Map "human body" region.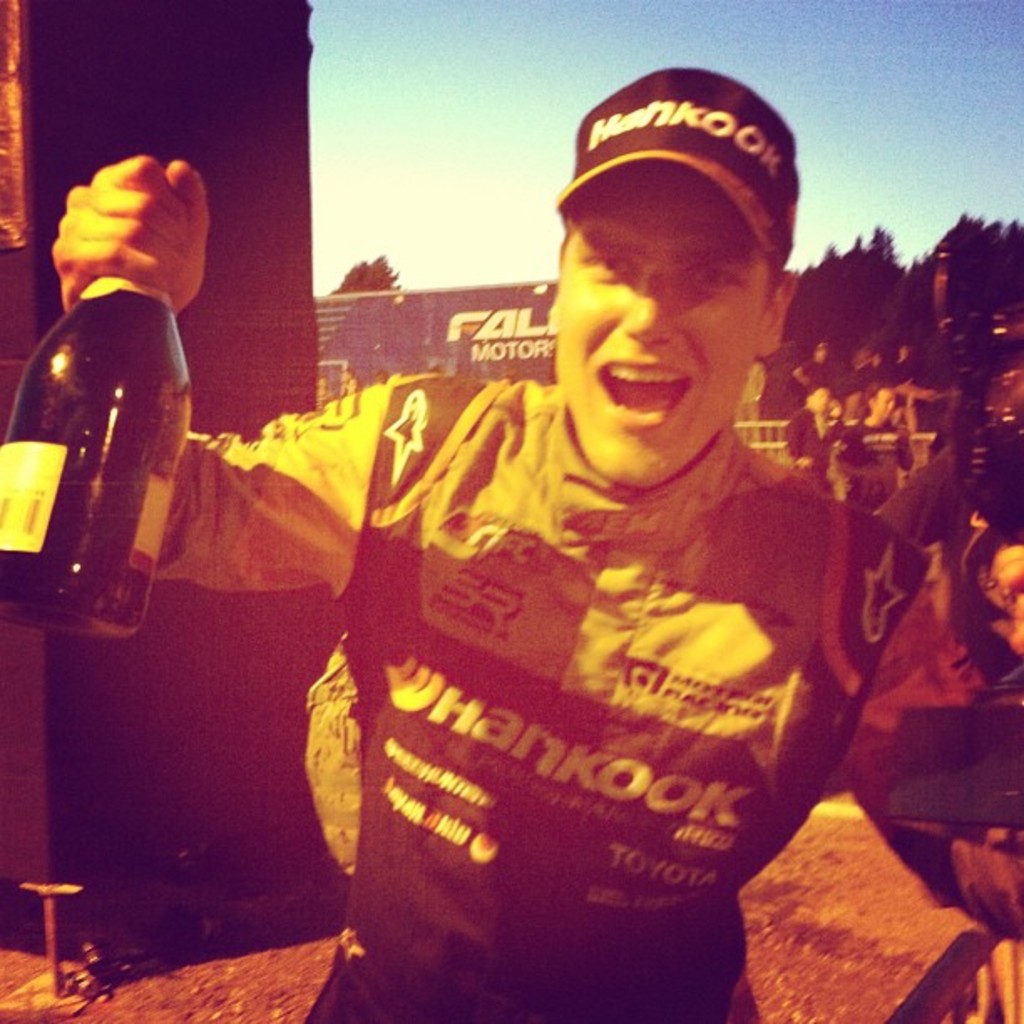
Mapped to 49/149/1022/1022.
